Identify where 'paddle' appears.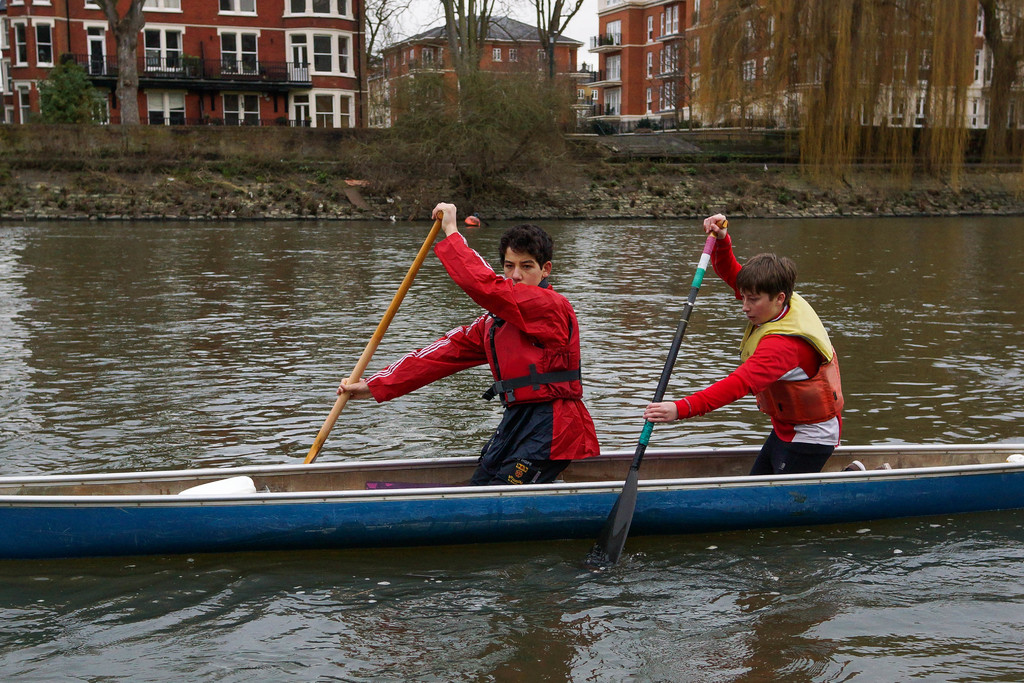
Appears at 599:233:721:564.
